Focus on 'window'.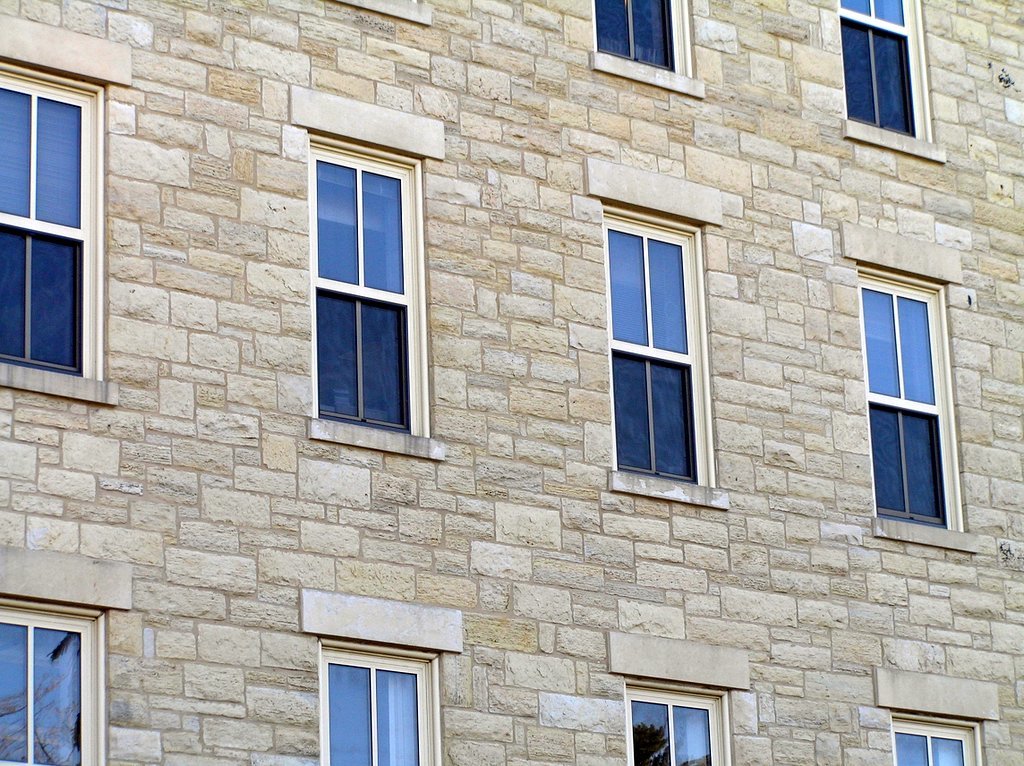
Focused at box(593, 3, 695, 79).
